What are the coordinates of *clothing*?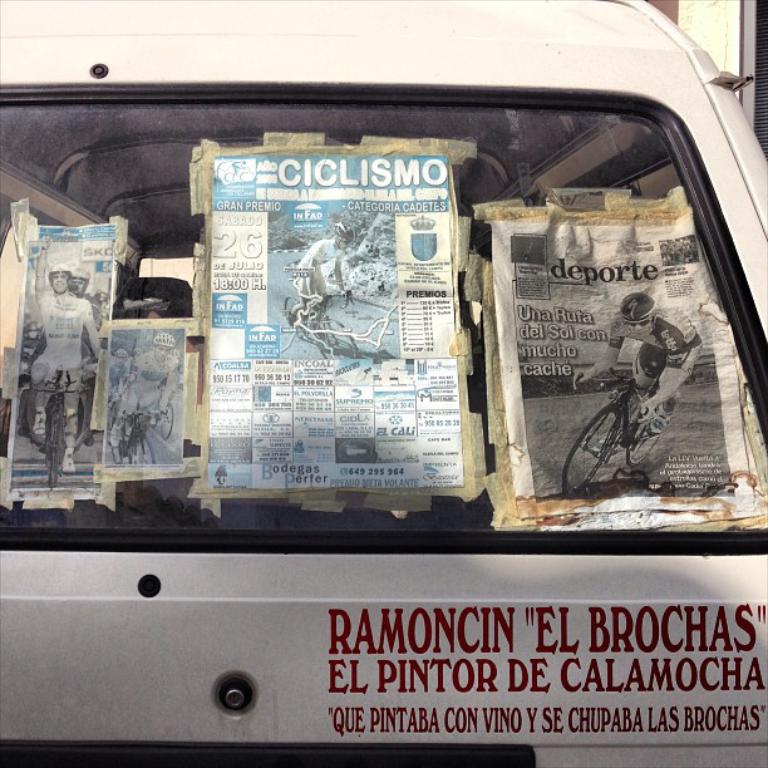
bbox=[119, 345, 179, 423].
